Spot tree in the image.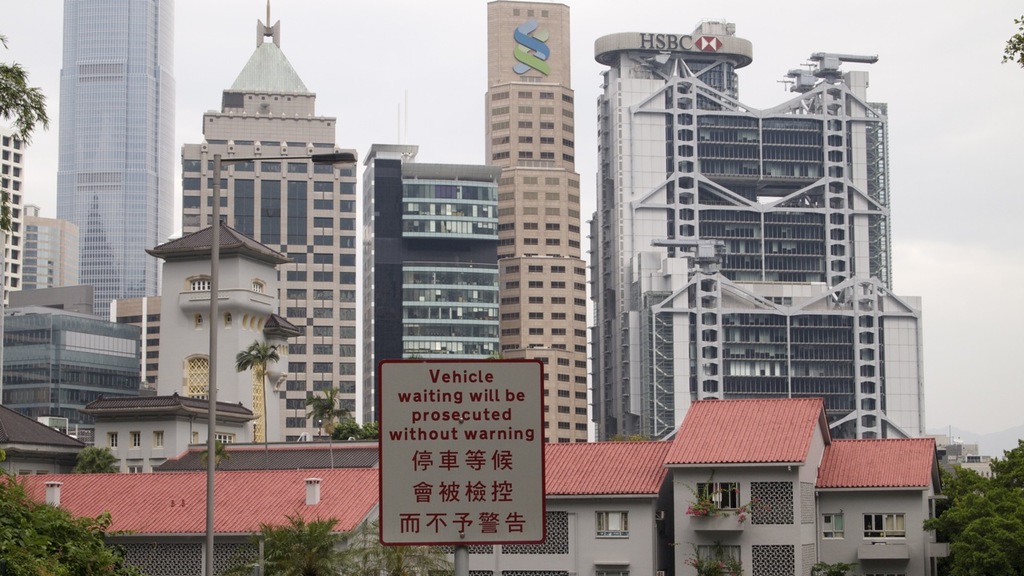
tree found at 70, 444, 124, 474.
